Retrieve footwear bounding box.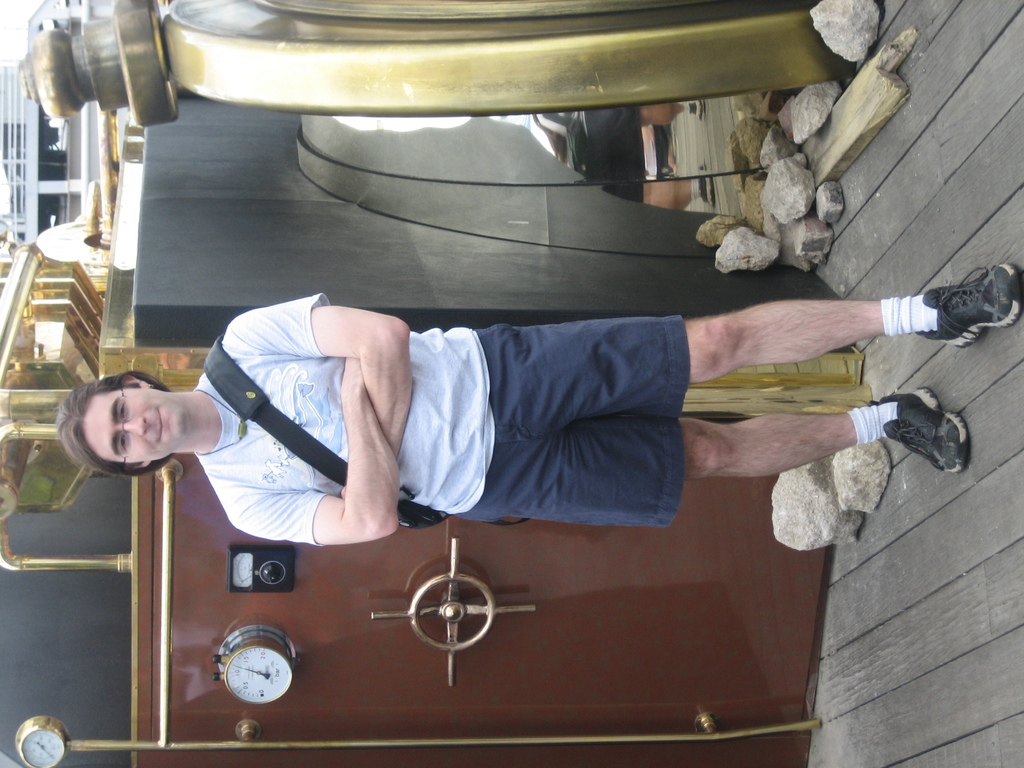
Bounding box: box=[866, 383, 971, 478].
